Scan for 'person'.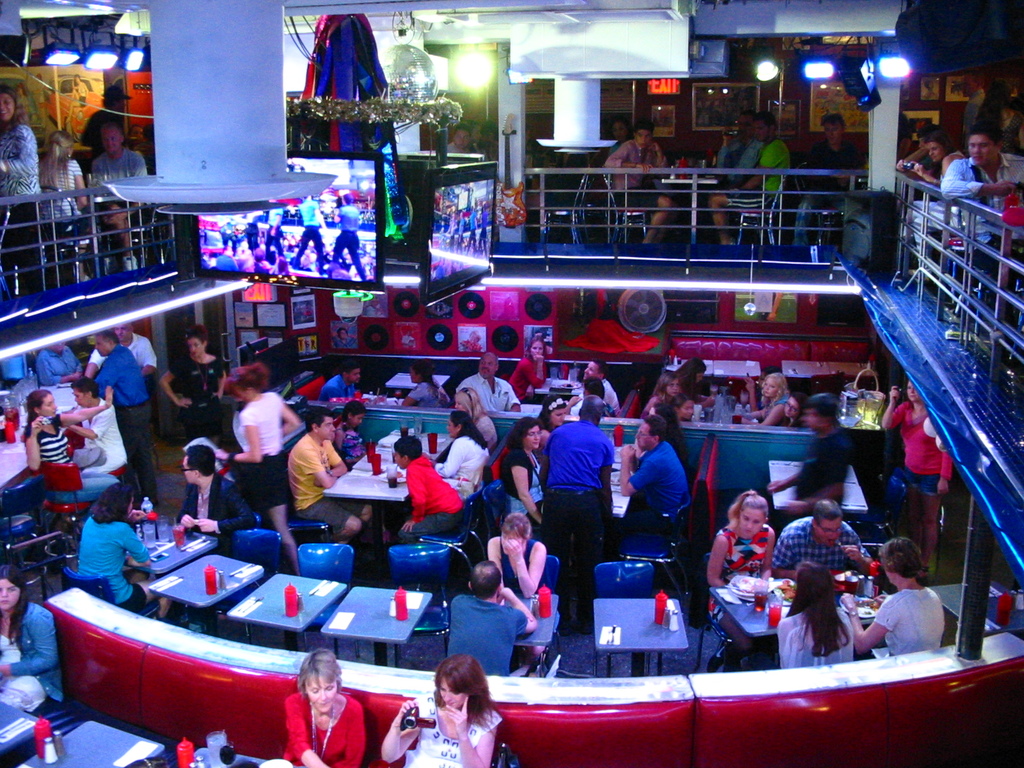
Scan result: pyautogui.locateOnScreen(600, 117, 685, 248).
